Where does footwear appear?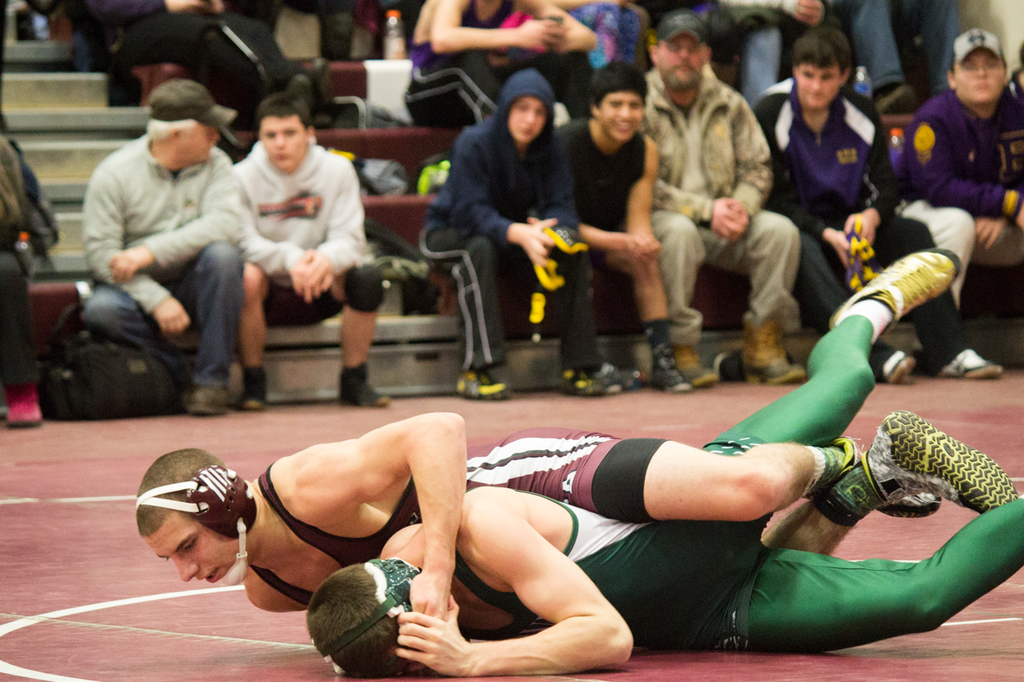
Appears at [left=188, top=383, right=225, bottom=417].
